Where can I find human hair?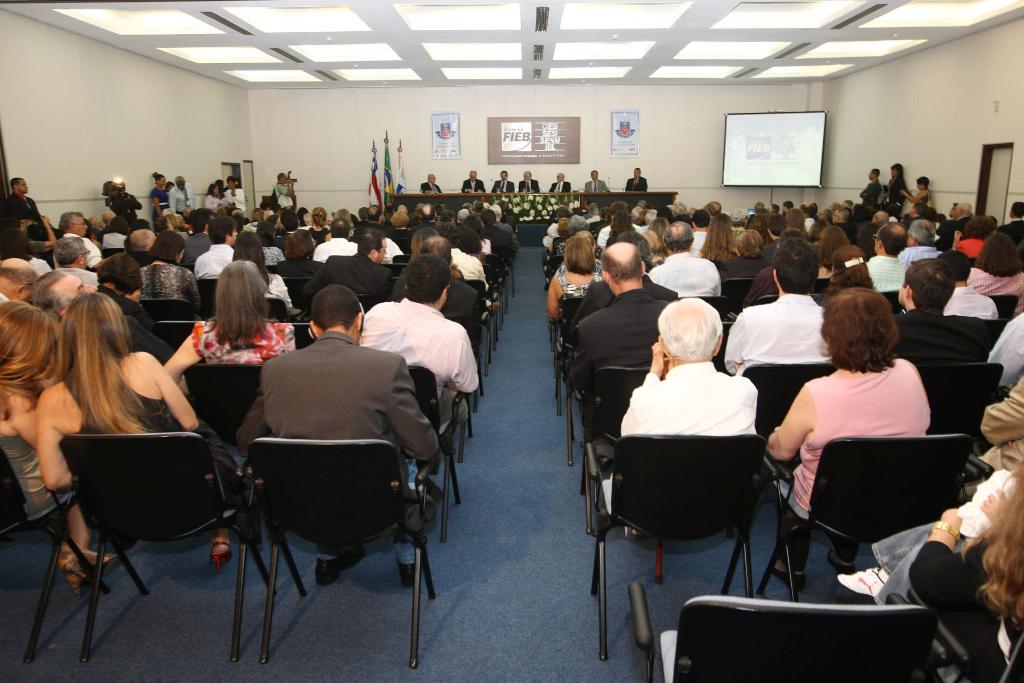
You can find it at bbox=(165, 182, 175, 188).
